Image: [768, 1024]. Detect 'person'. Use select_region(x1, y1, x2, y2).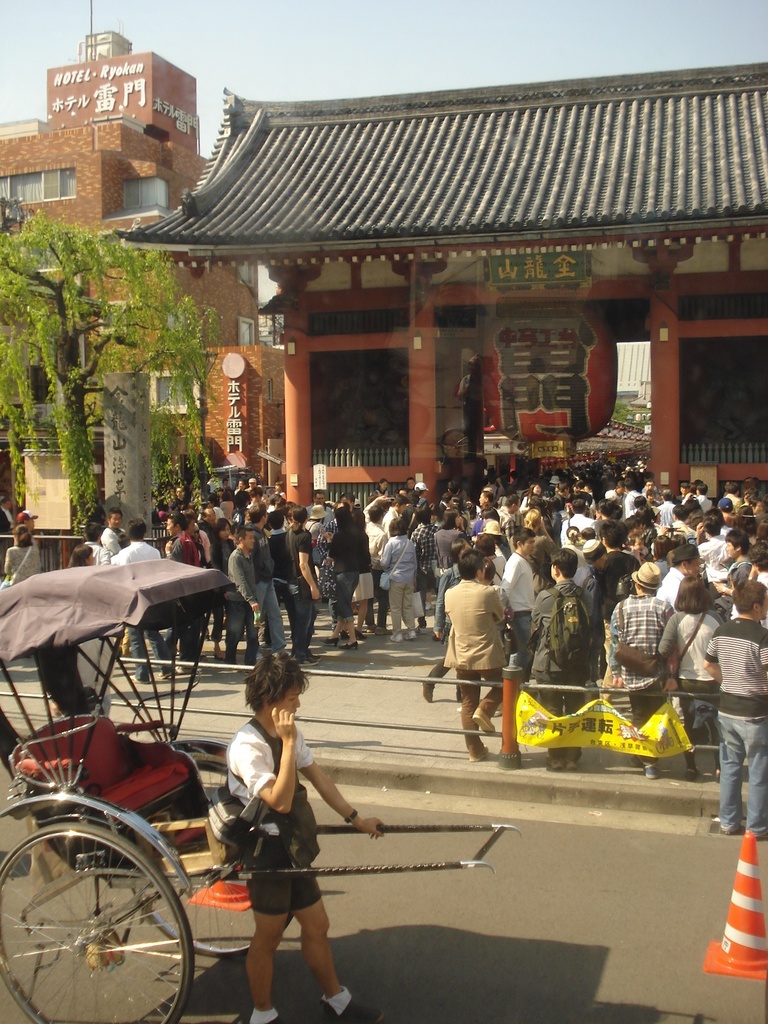
select_region(358, 509, 386, 634).
